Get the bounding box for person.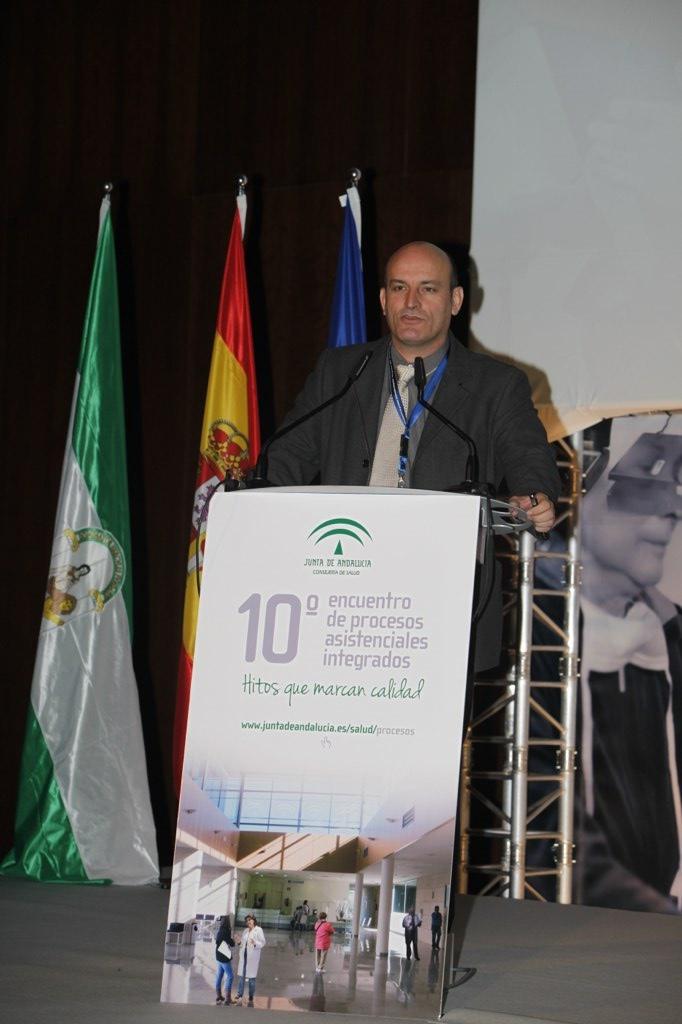
box=[241, 893, 250, 907].
